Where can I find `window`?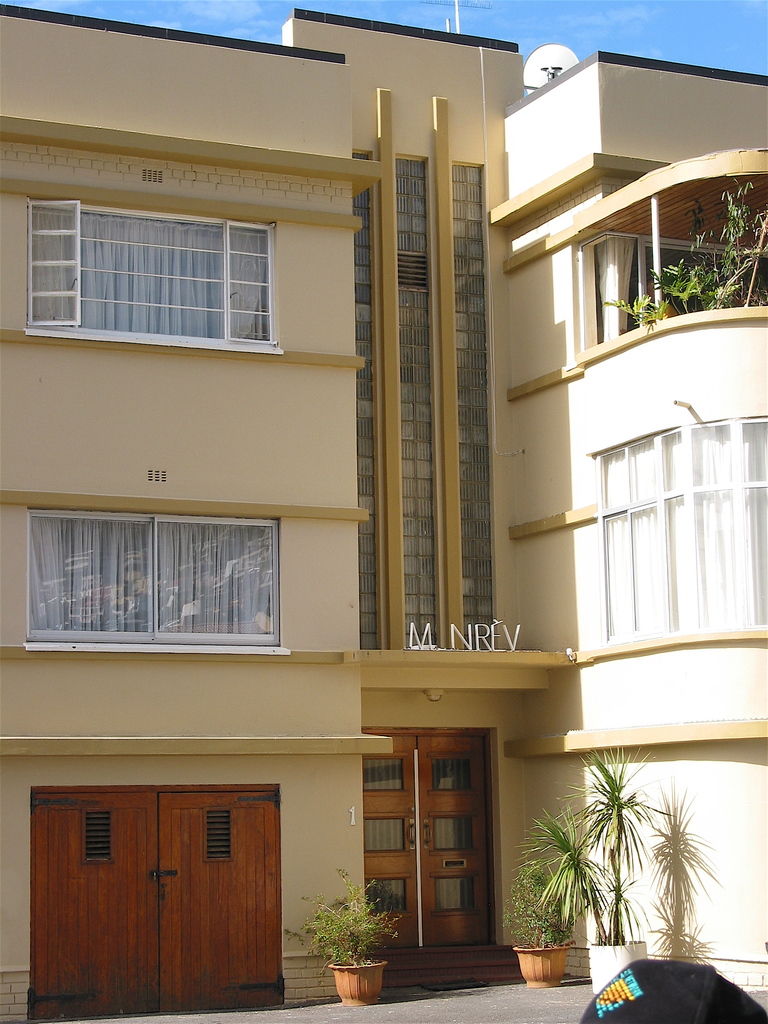
You can find it at [x1=26, y1=503, x2=285, y2=662].
